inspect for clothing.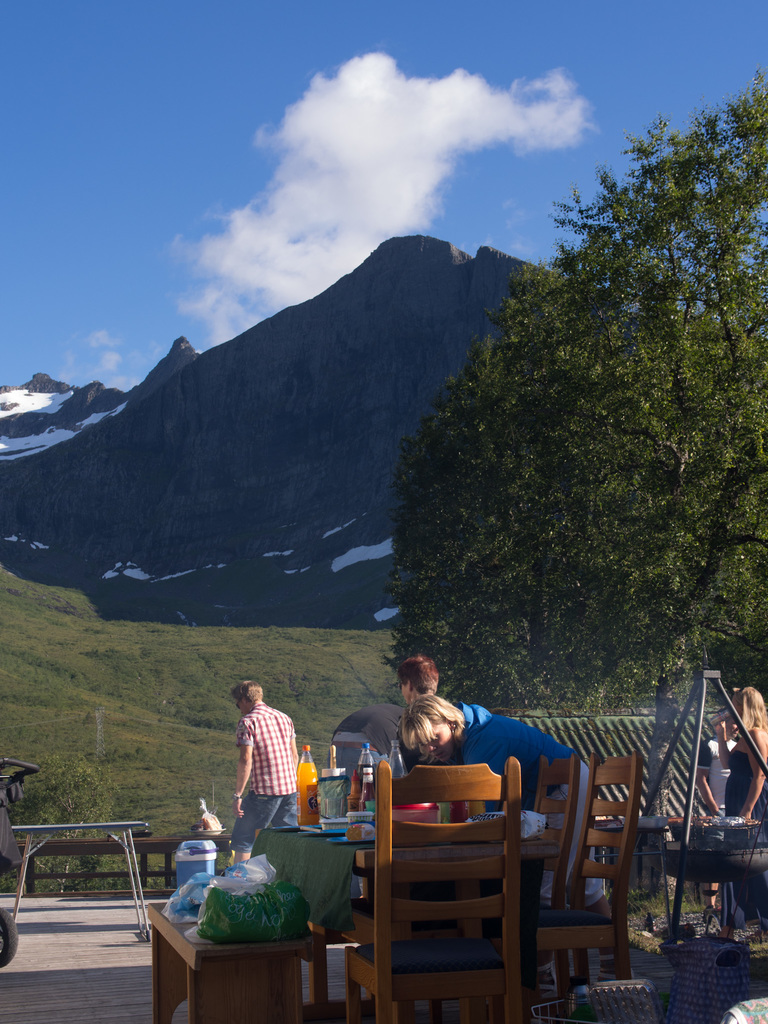
Inspection: (x1=461, y1=697, x2=611, y2=924).
